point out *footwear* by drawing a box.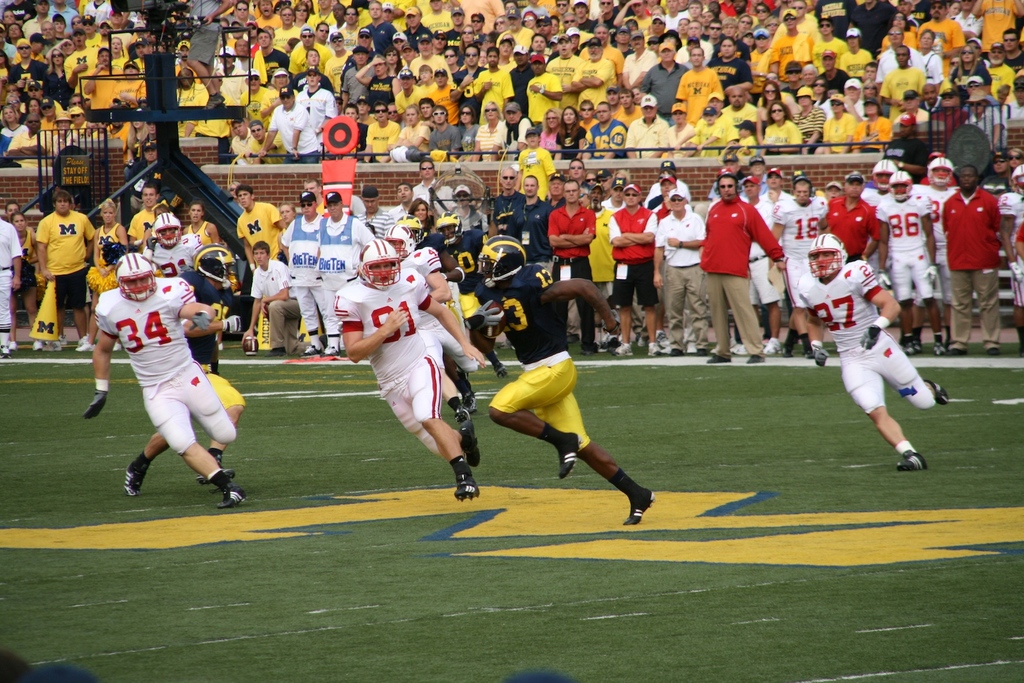
[x1=36, y1=341, x2=44, y2=349].
